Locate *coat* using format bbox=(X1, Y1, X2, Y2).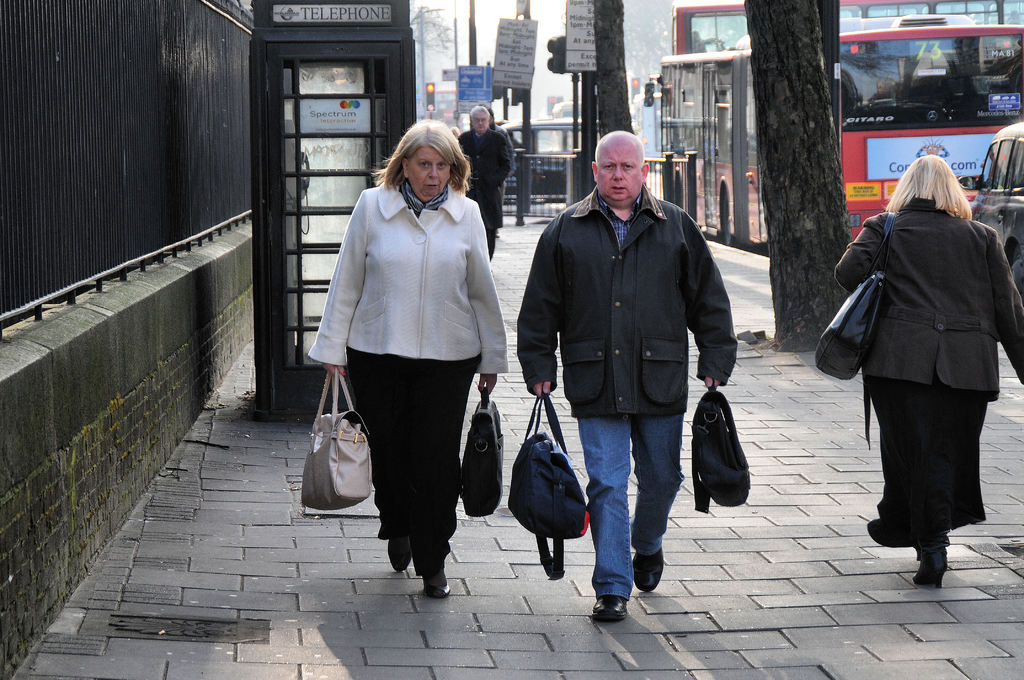
bbox=(515, 186, 739, 415).
